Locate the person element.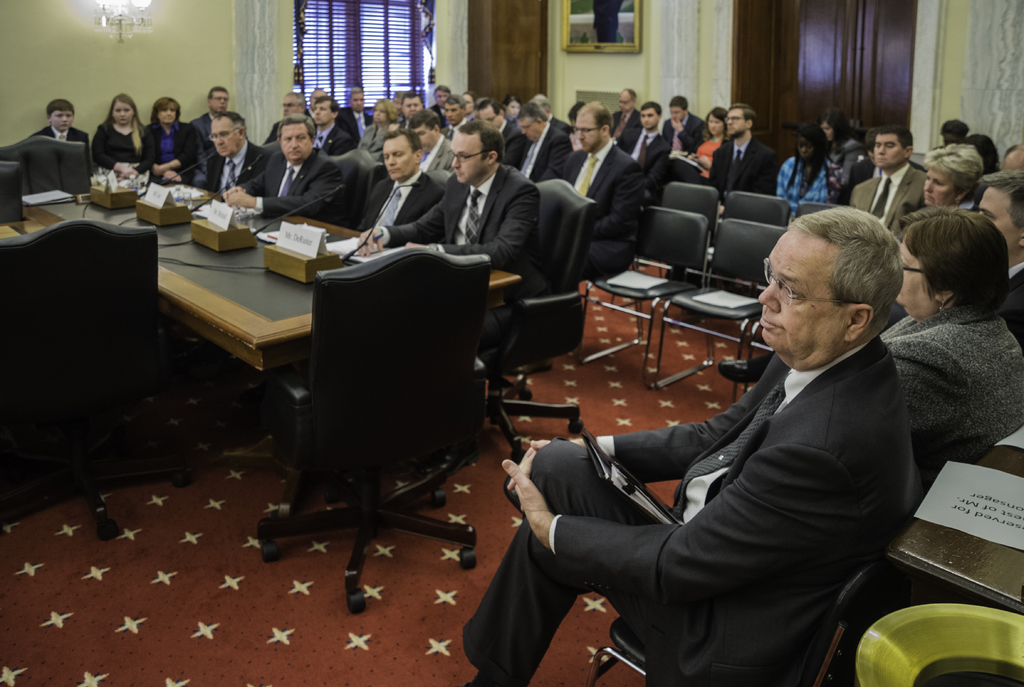
Element bbox: region(554, 101, 641, 291).
